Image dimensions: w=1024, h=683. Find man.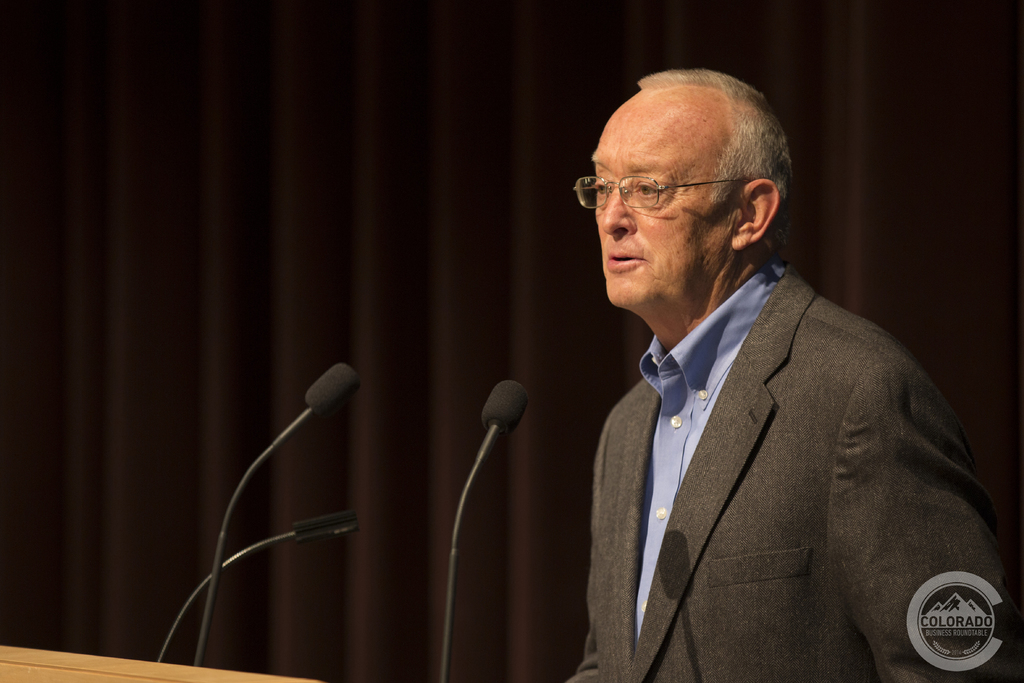
rect(518, 63, 996, 682).
